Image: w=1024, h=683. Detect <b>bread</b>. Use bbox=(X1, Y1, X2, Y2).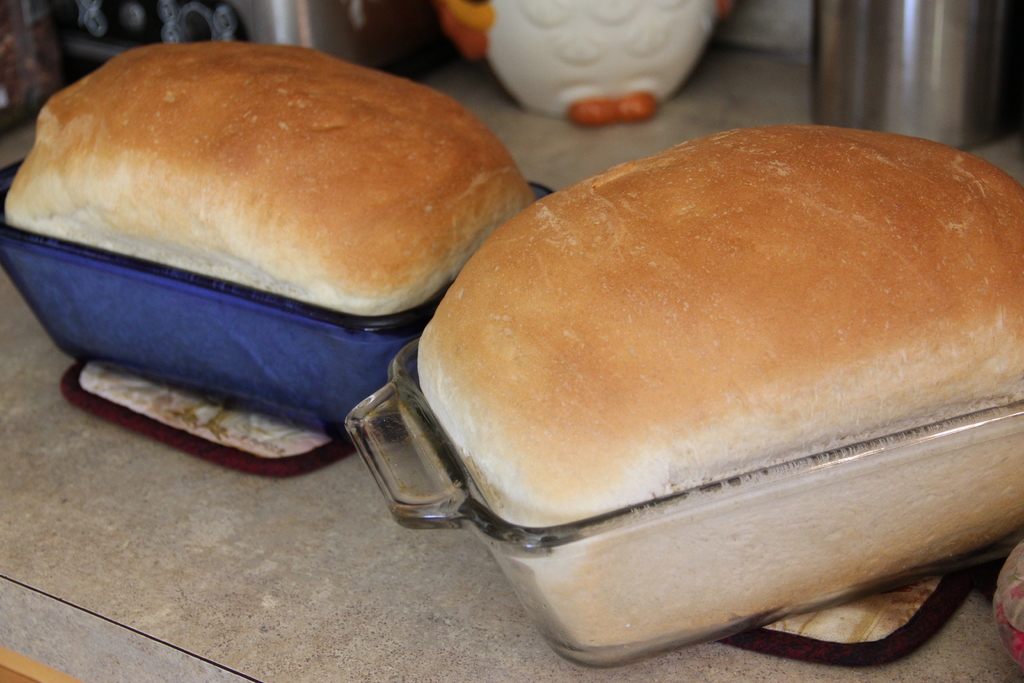
bbox=(414, 120, 1023, 652).
